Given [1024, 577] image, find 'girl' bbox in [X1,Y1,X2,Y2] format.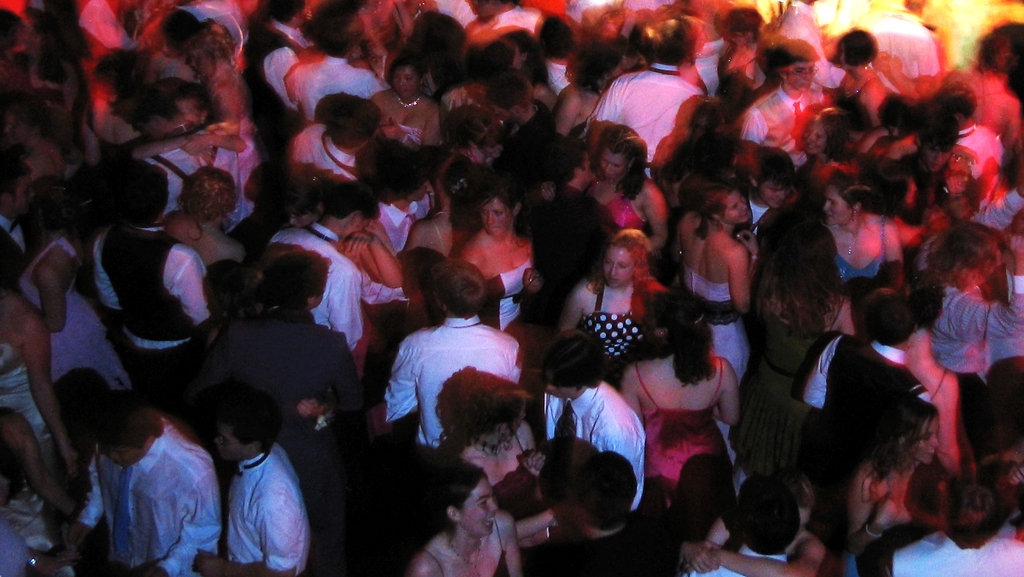
[465,395,538,485].
